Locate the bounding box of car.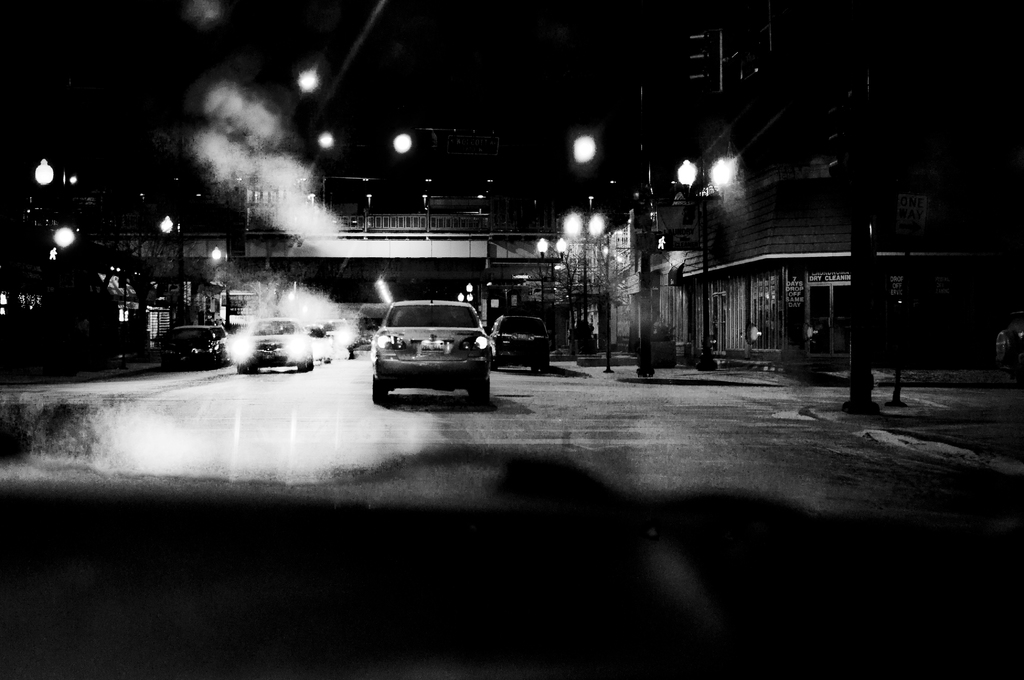
Bounding box: rect(372, 298, 490, 403).
